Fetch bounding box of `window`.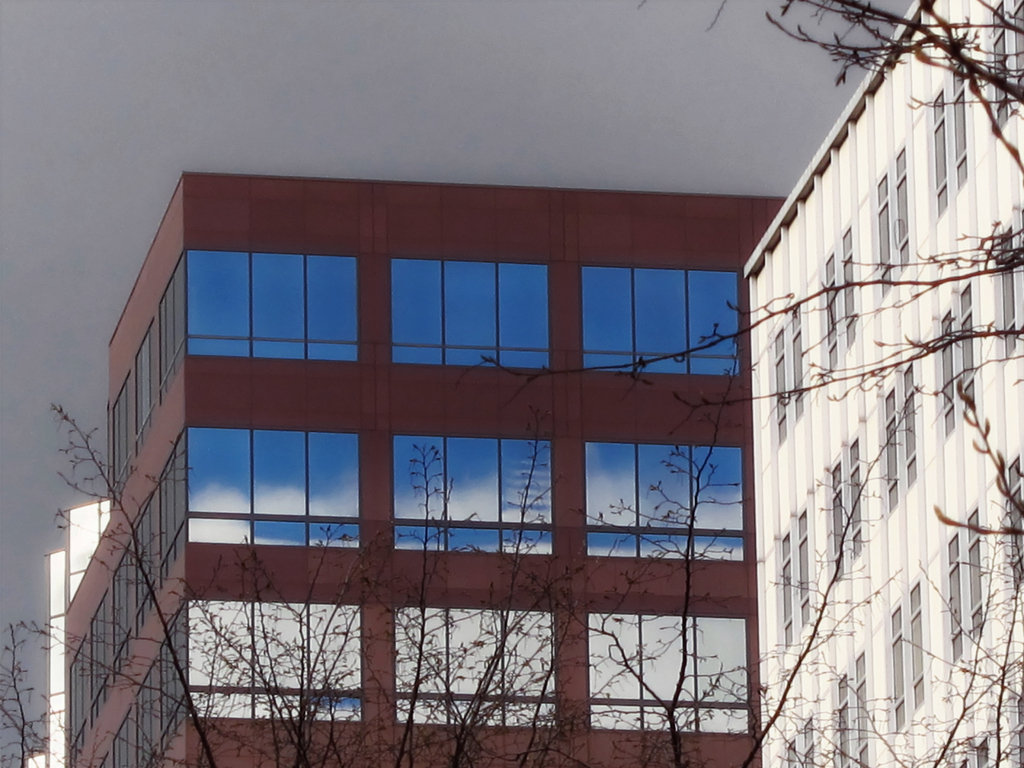
Bbox: (left=584, top=443, right=744, bottom=562).
